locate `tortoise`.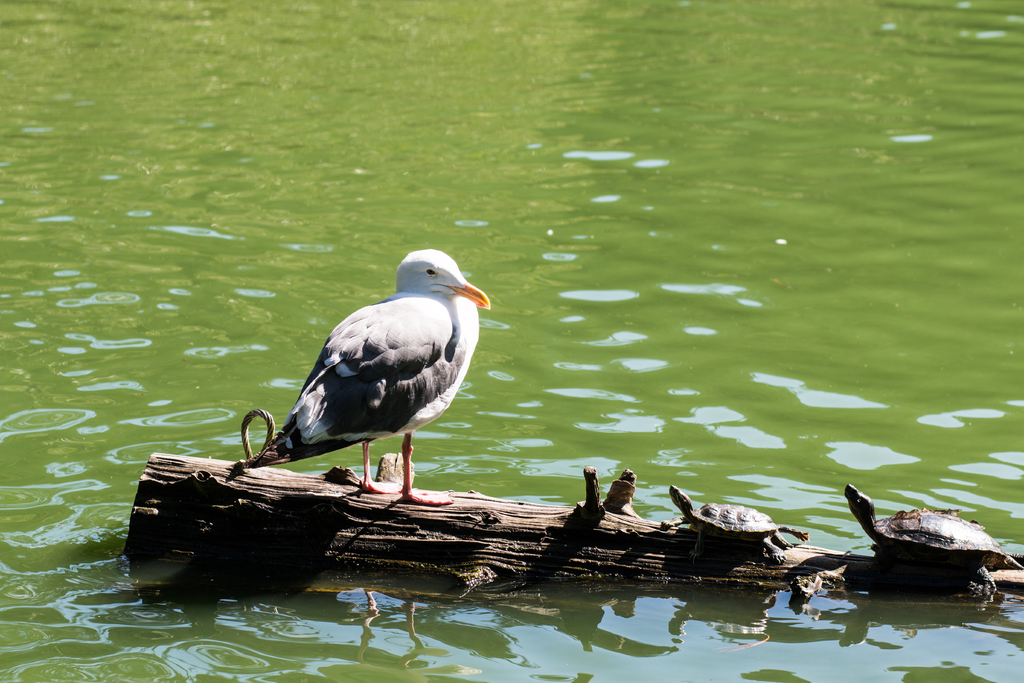
Bounding box: {"left": 845, "top": 483, "right": 1022, "bottom": 591}.
